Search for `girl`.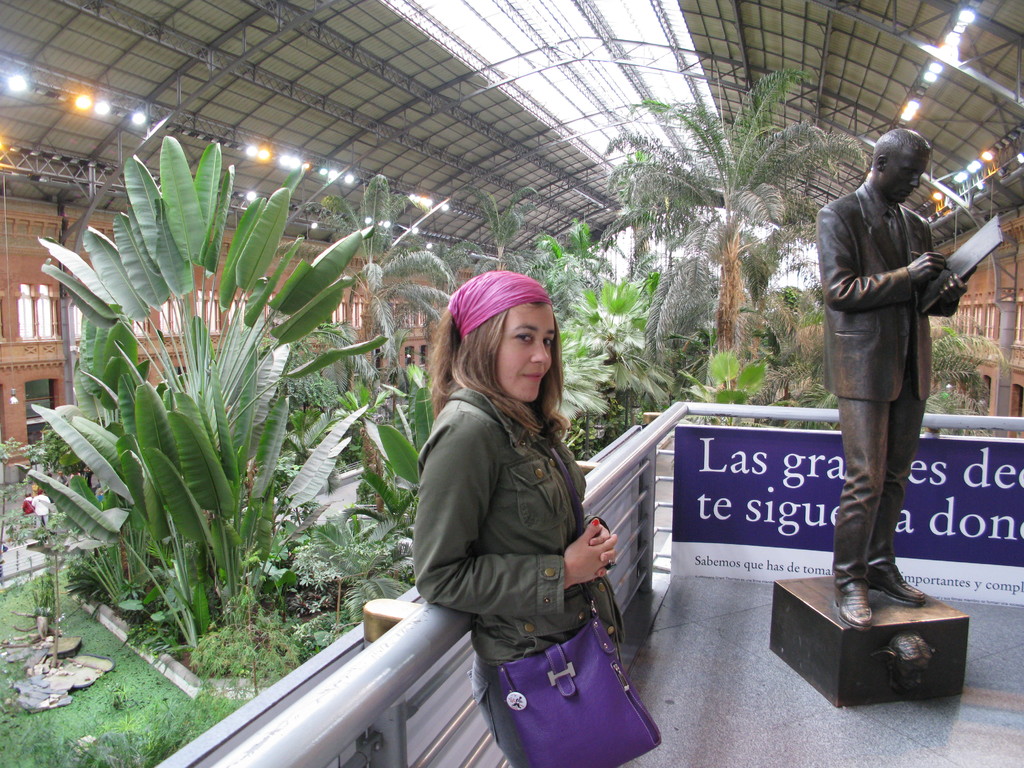
Found at pyautogui.locateOnScreen(419, 277, 622, 767).
